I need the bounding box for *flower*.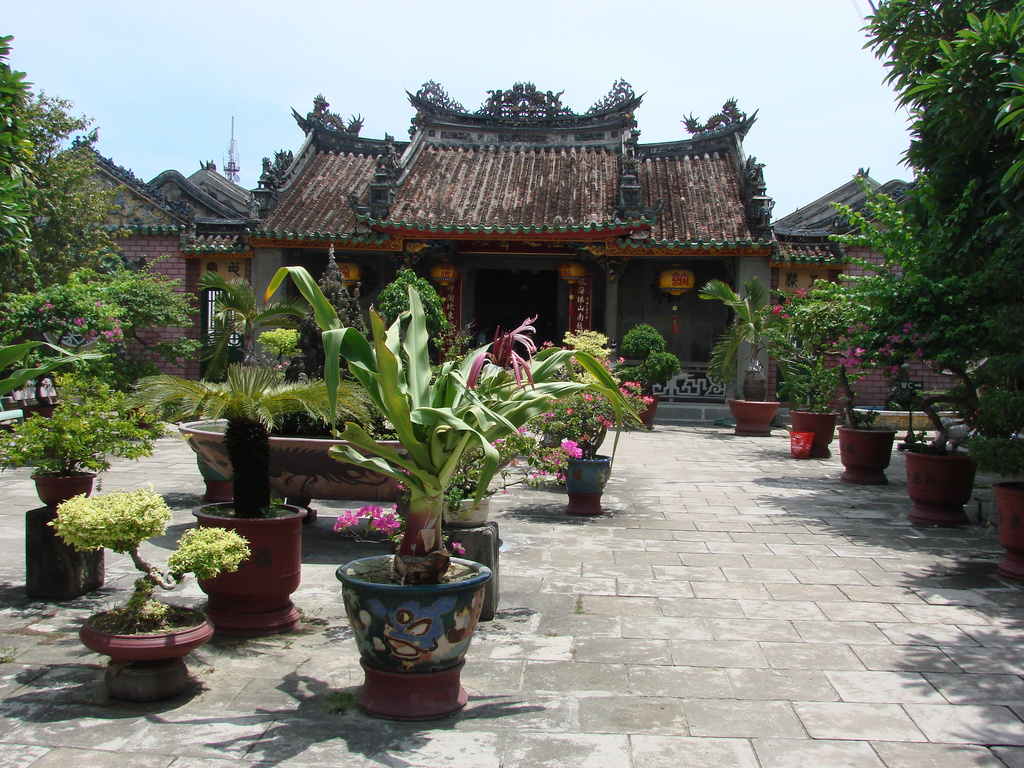
Here it is: pyautogui.locateOnScreen(793, 285, 809, 296).
